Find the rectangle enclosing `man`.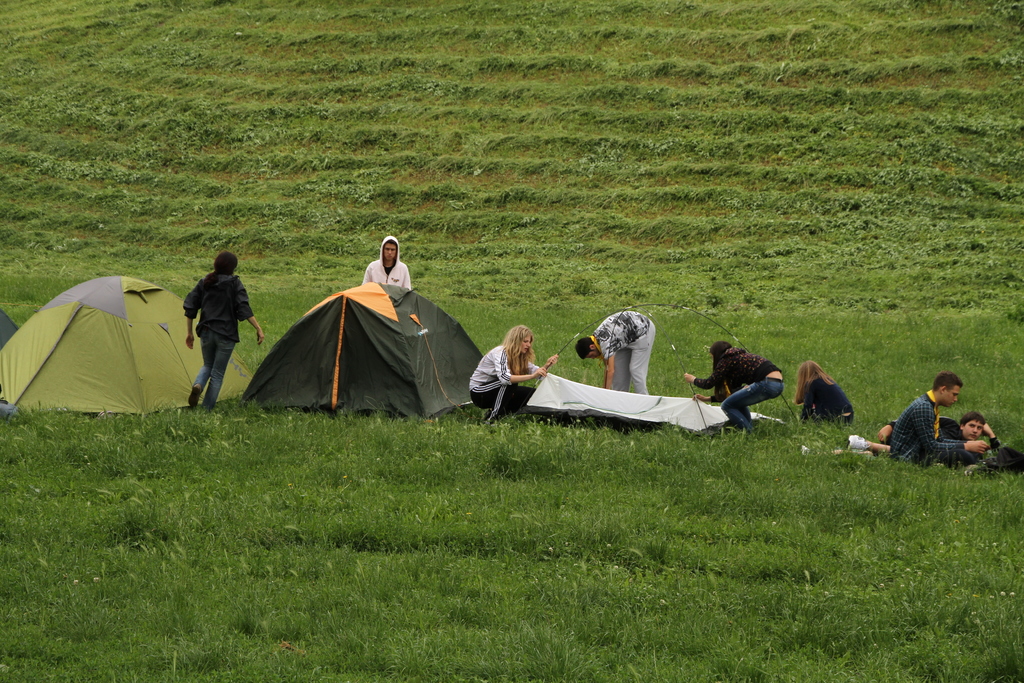
box=[579, 311, 657, 399].
